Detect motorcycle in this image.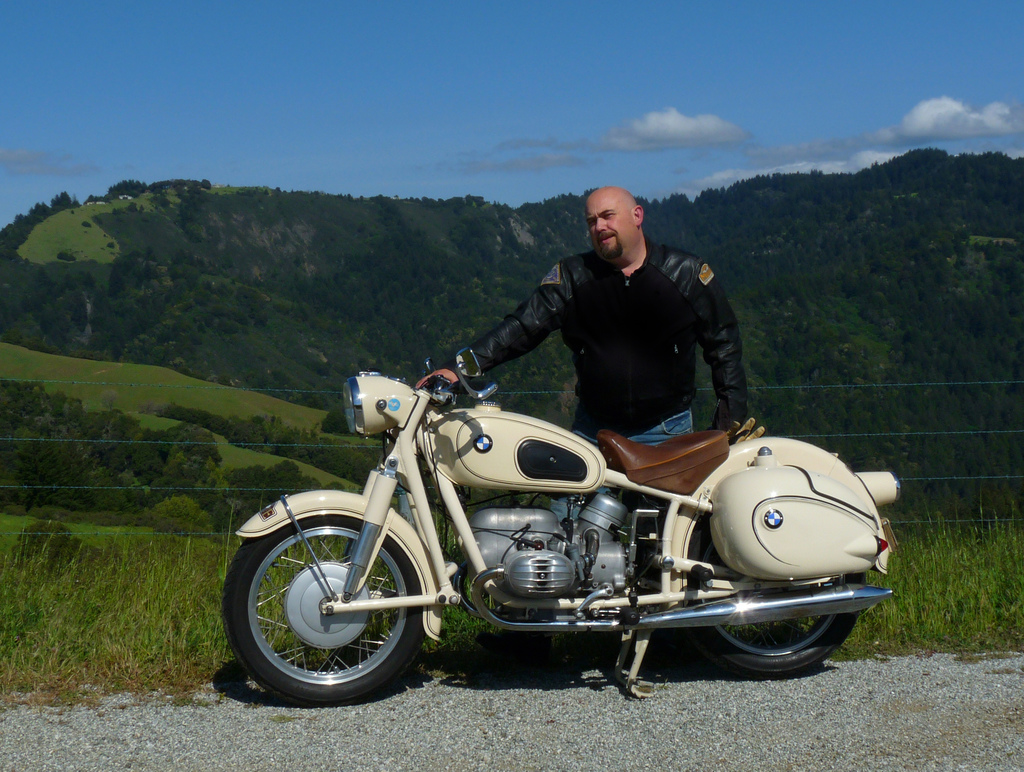
Detection: x1=223 y1=346 x2=902 y2=704.
